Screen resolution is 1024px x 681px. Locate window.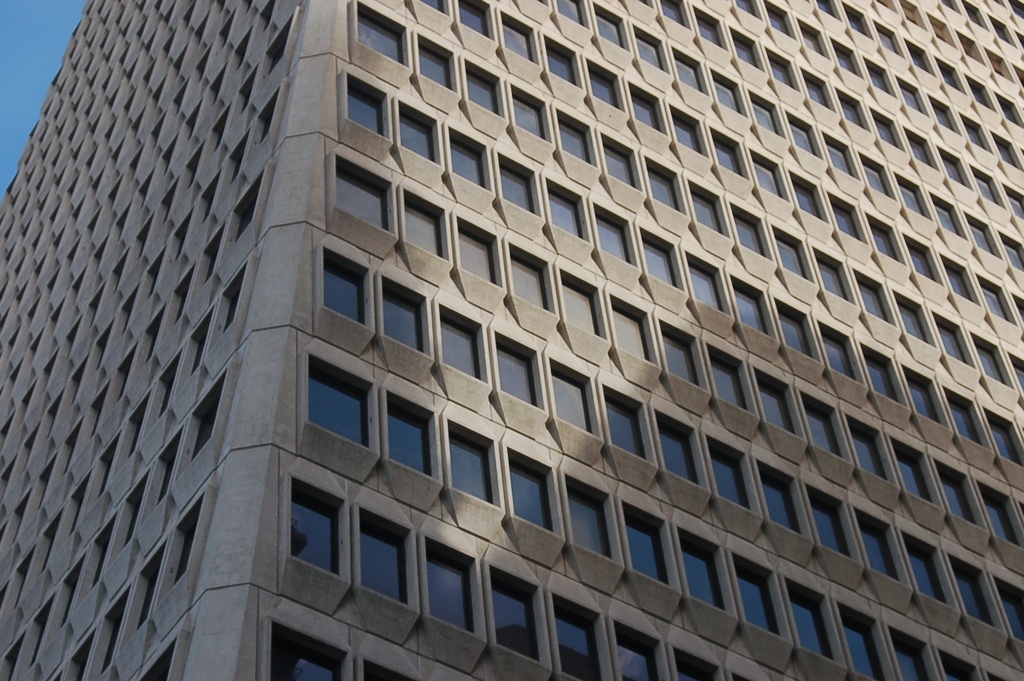
left=903, top=87, right=923, bottom=113.
